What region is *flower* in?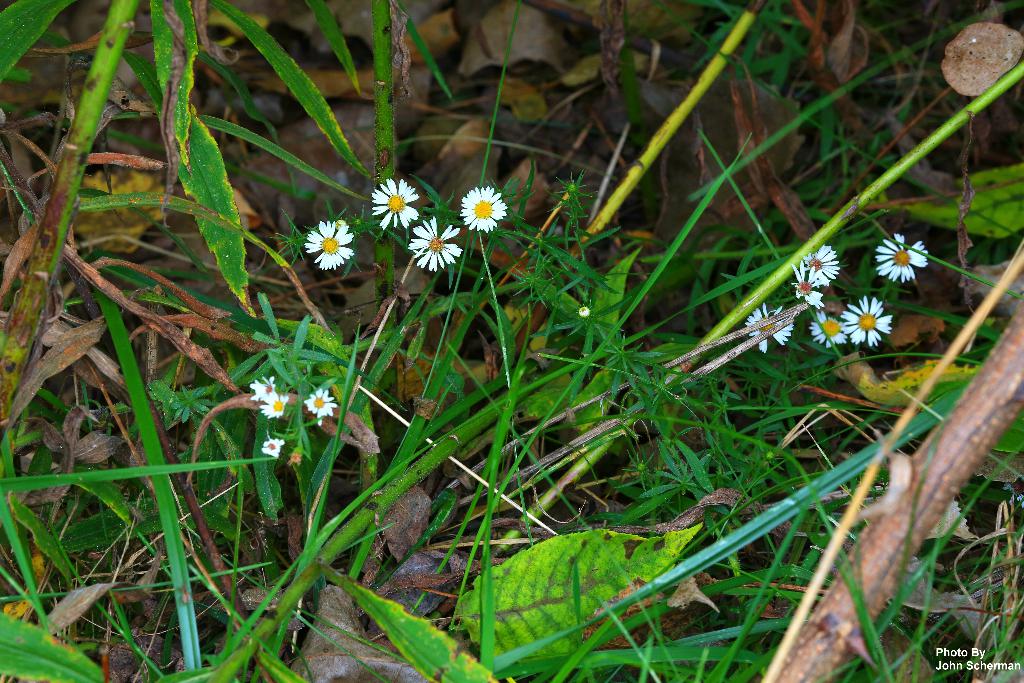
[796, 270, 825, 313].
